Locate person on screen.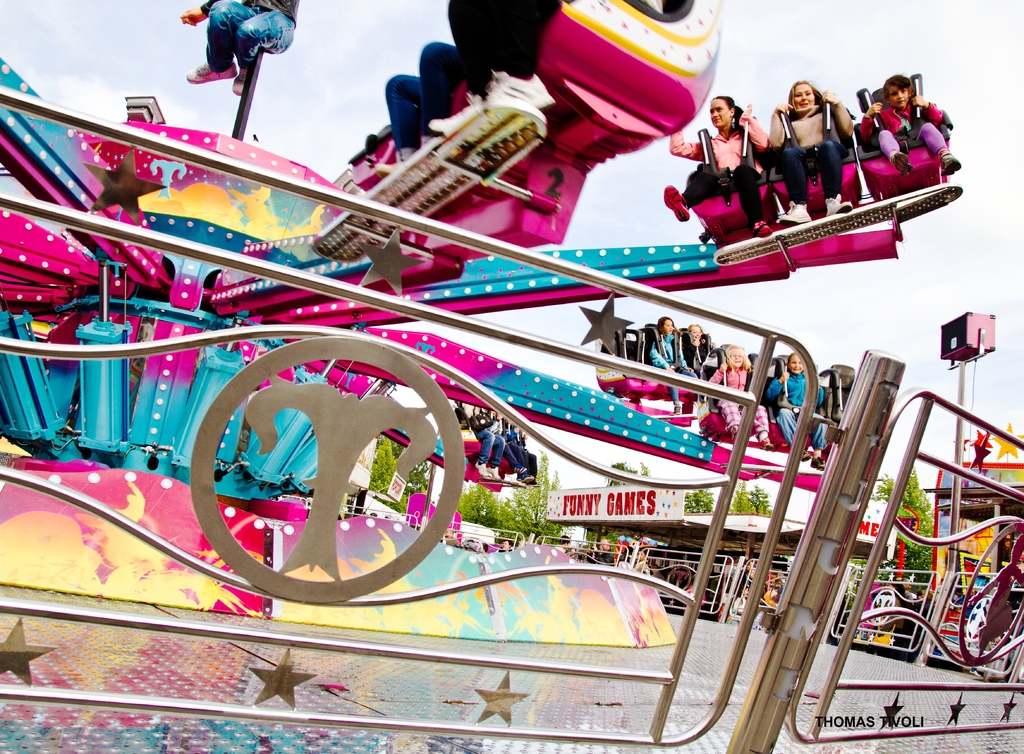
On screen at x1=584, y1=540, x2=614, y2=566.
